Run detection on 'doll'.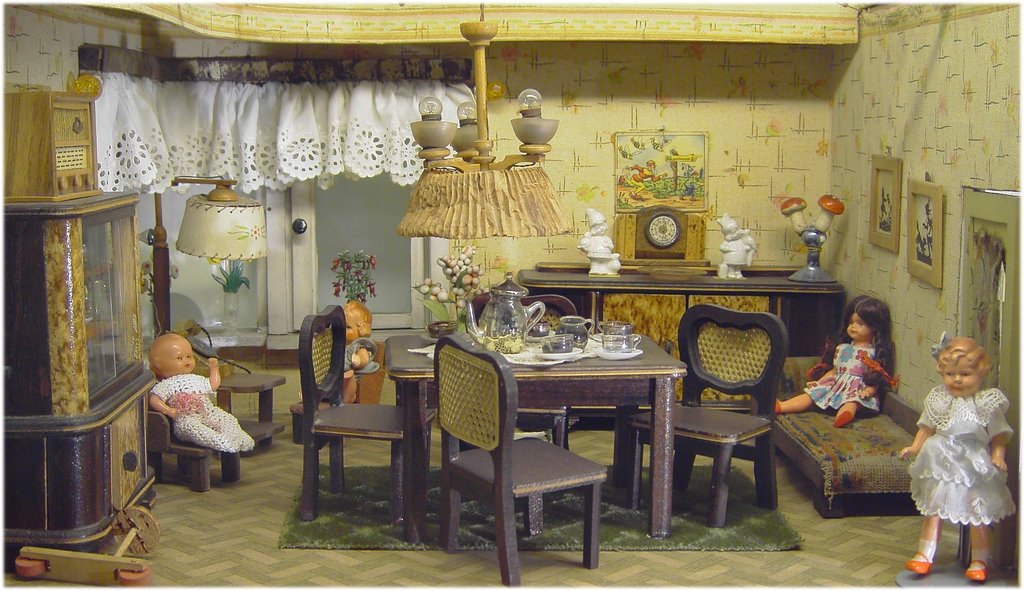
Result: locate(901, 332, 1012, 571).
